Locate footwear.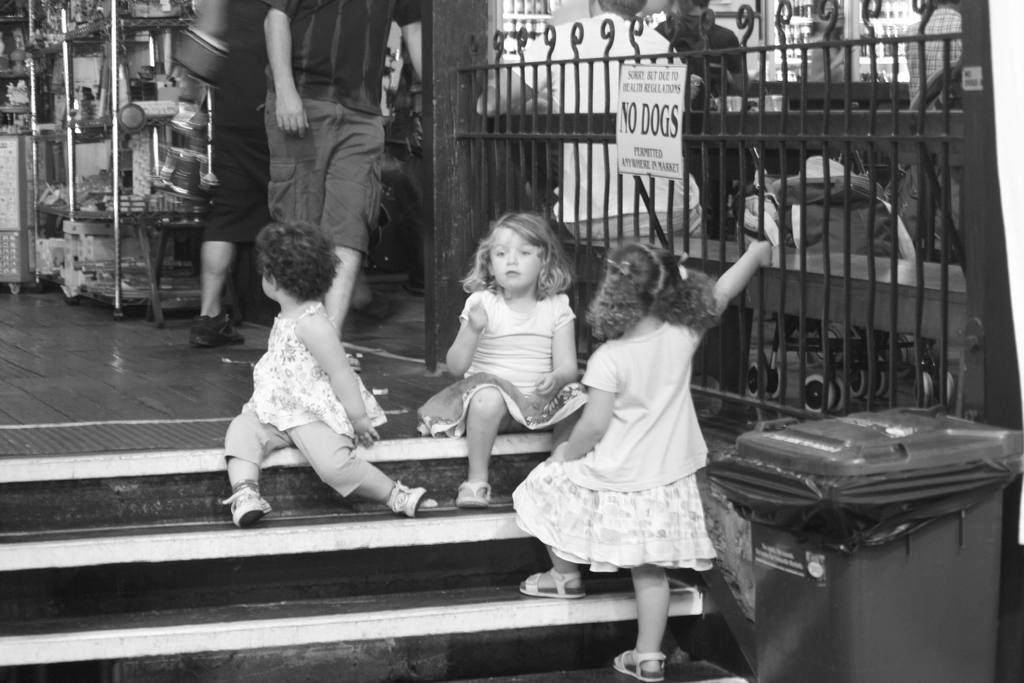
Bounding box: <box>454,478,495,504</box>.
